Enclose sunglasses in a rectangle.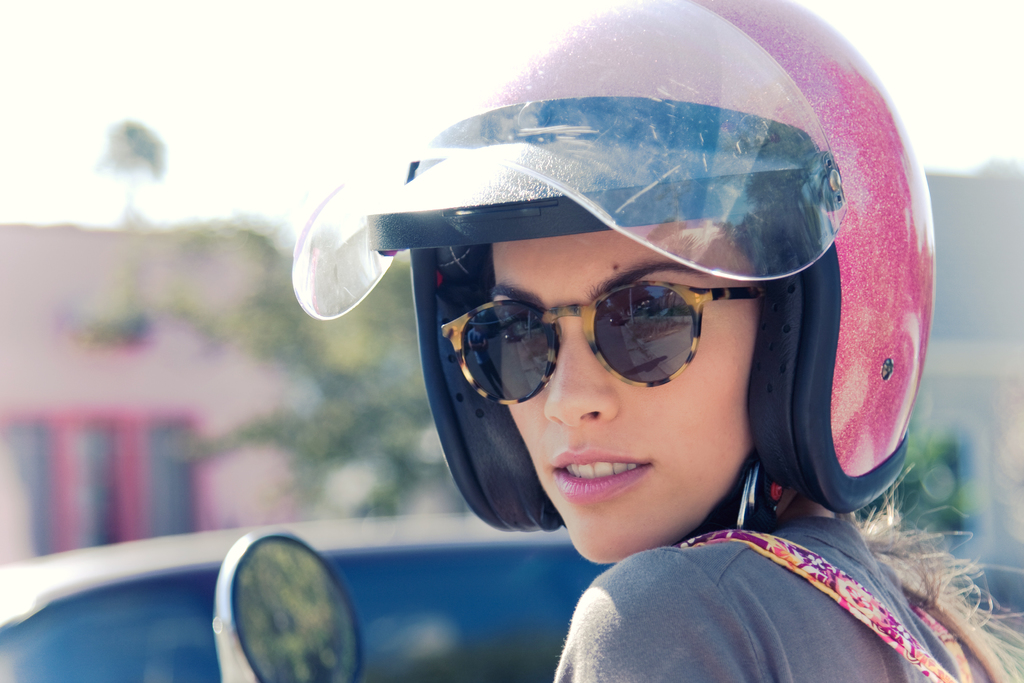
{"left": 442, "top": 278, "right": 767, "bottom": 404}.
